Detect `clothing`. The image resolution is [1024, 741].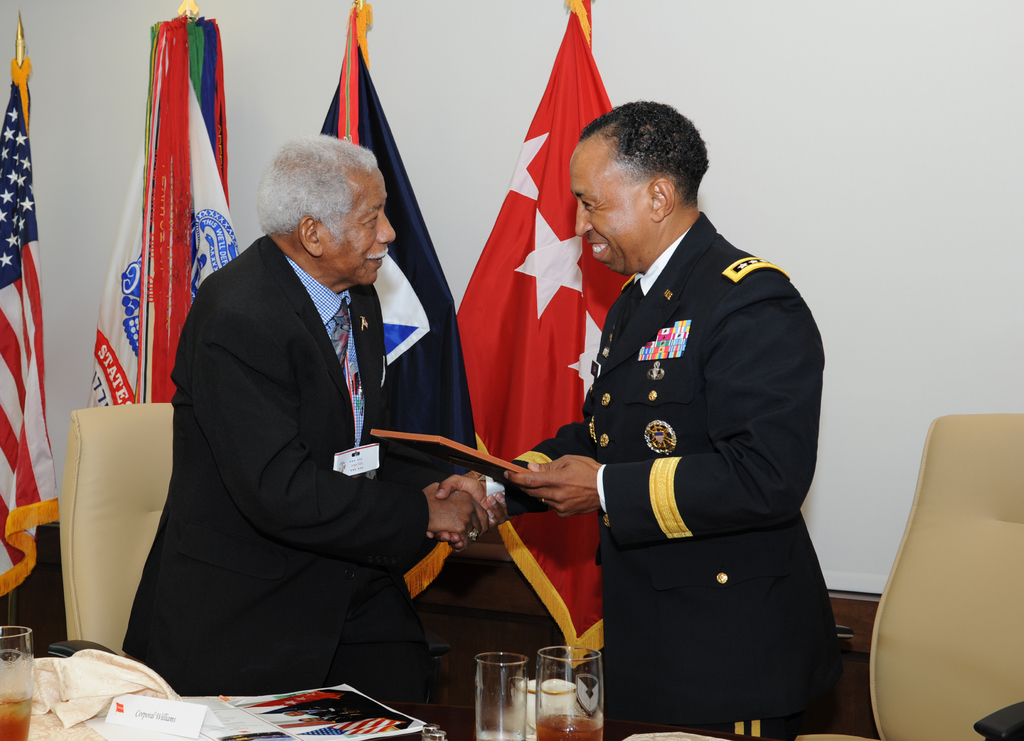
136 233 422 689.
